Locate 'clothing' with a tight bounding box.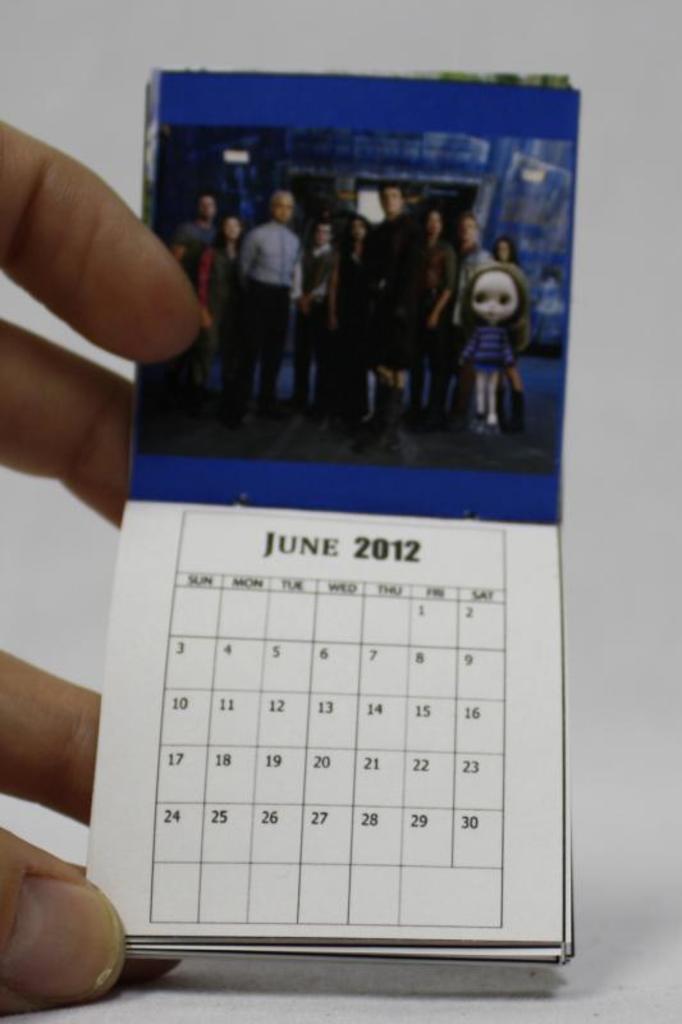
(left=416, top=251, right=452, bottom=429).
